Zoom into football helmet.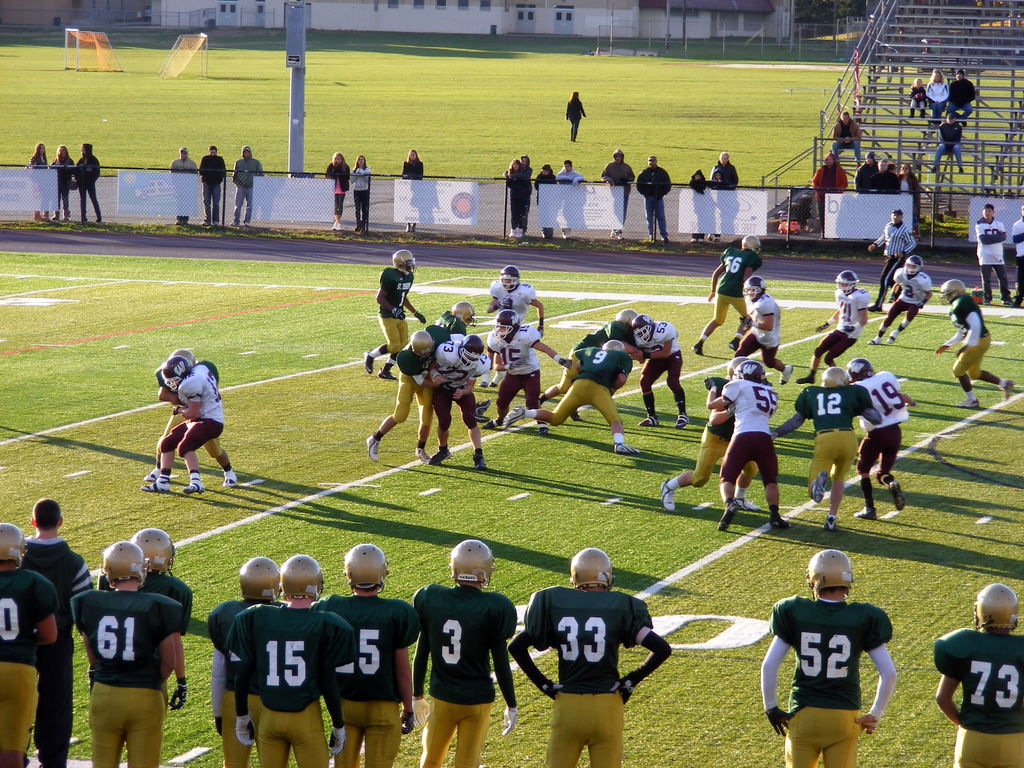
Zoom target: Rect(969, 580, 1021, 631).
